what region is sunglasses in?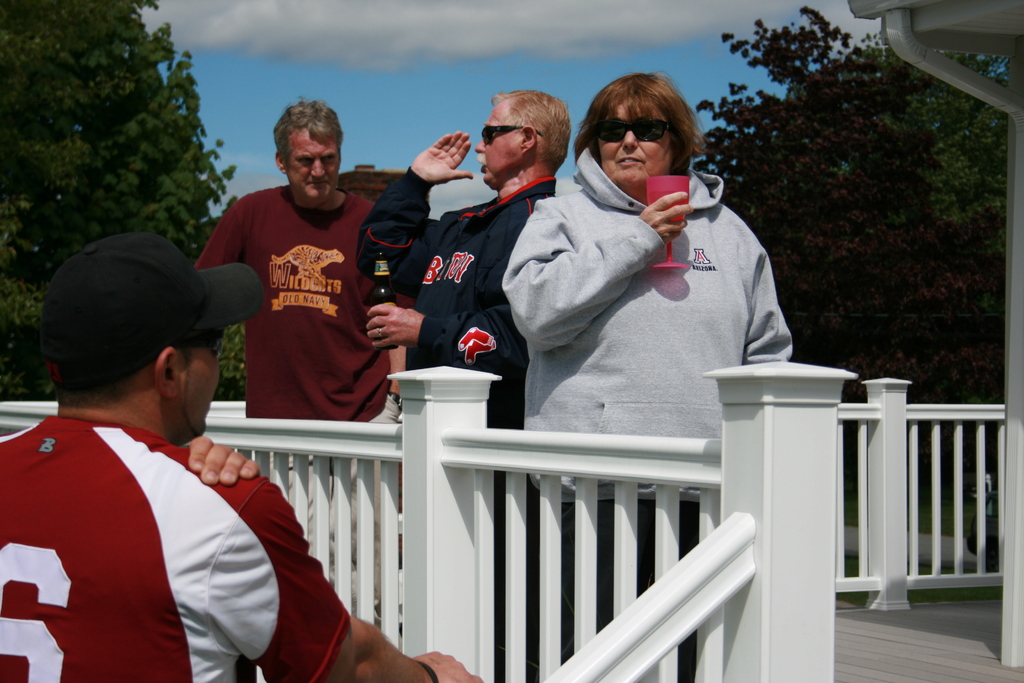
pyautogui.locateOnScreen(479, 127, 540, 147).
